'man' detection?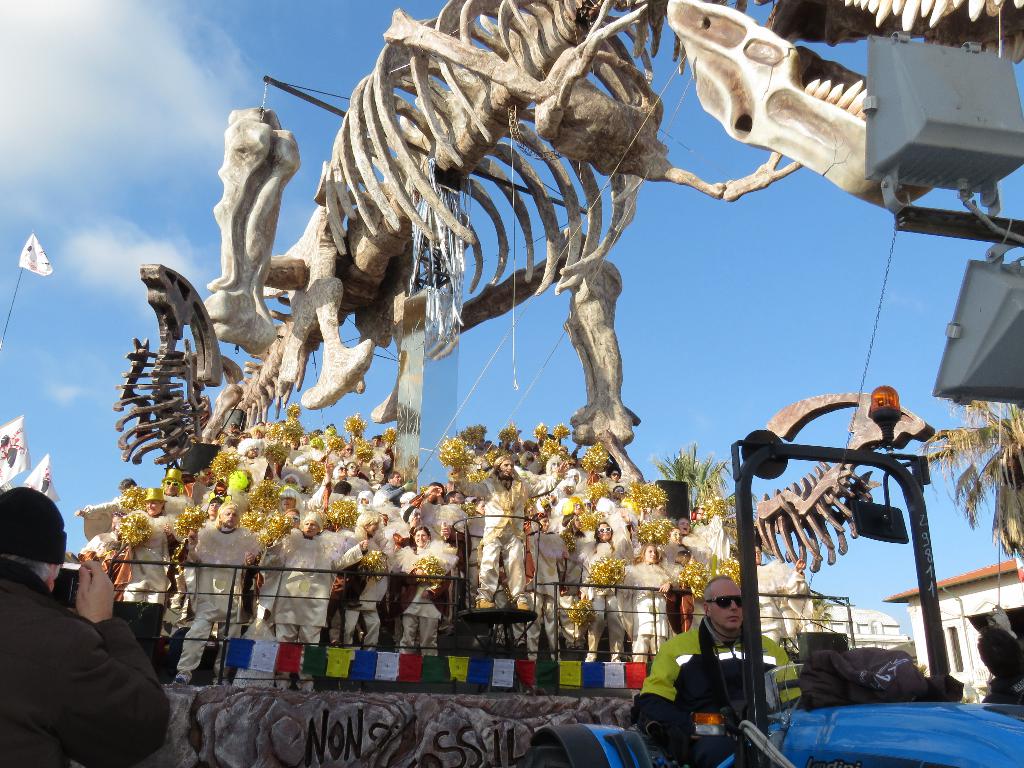
box=[176, 502, 259, 683]
